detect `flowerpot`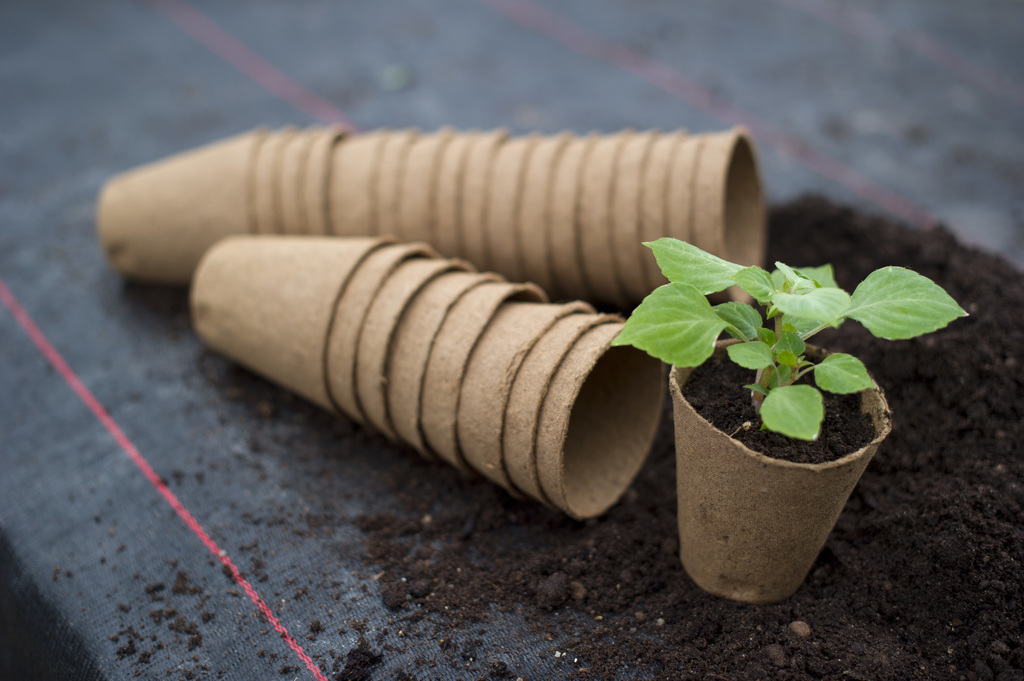
{"left": 420, "top": 123, "right": 468, "bottom": 250}
